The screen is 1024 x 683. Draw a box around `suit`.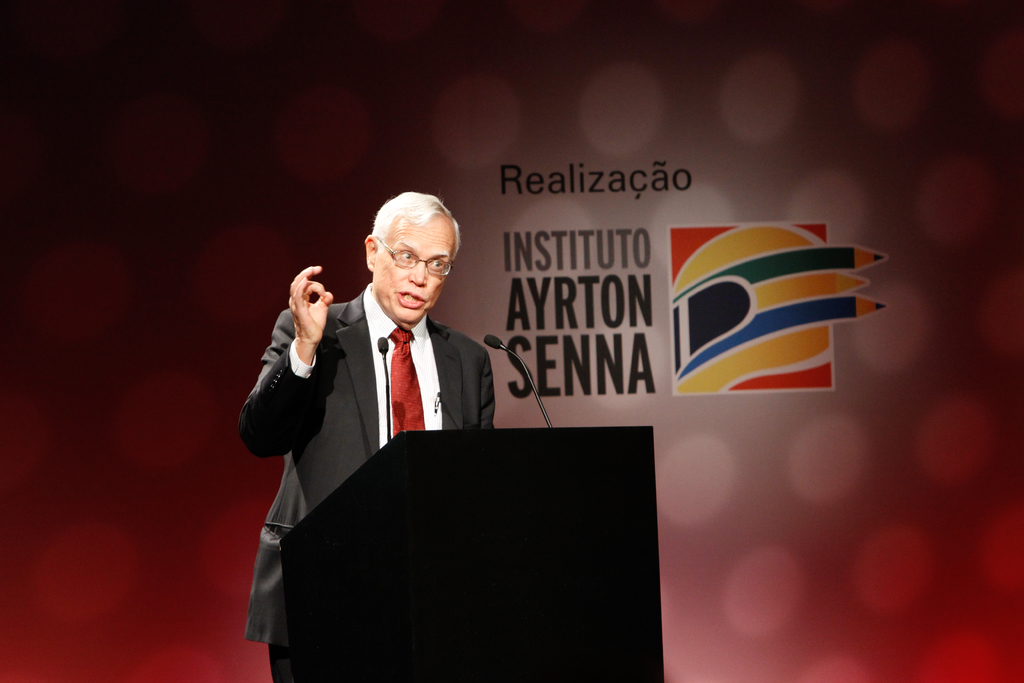
264 190 520 583.
